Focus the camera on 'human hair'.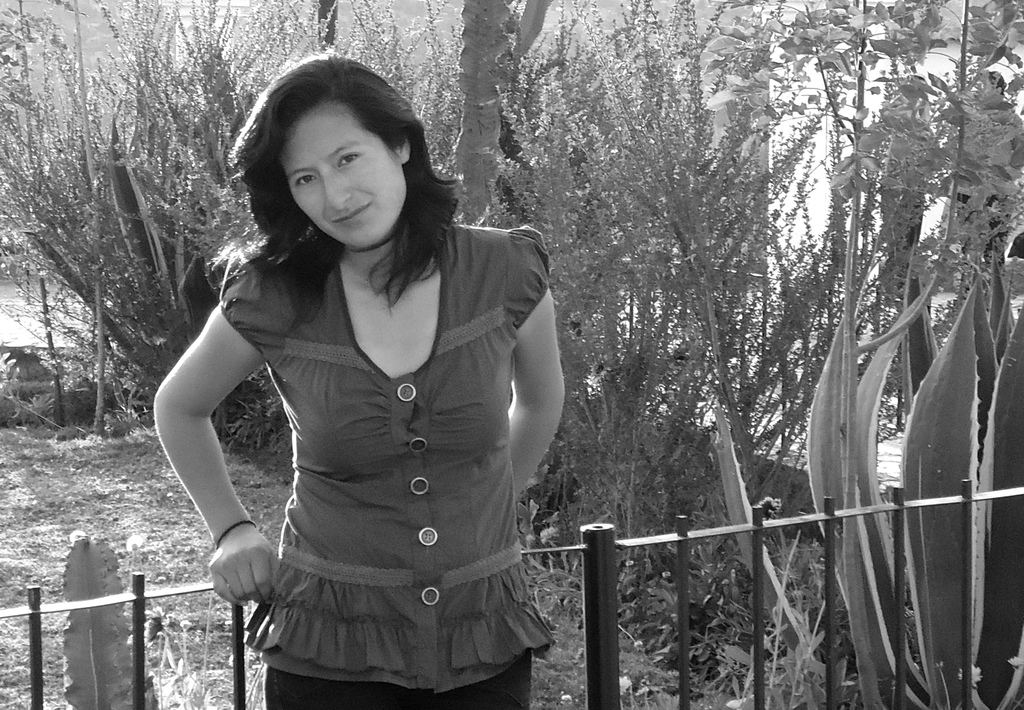
Focus region: x1=199 y1=45 x2=468 y2=340.
